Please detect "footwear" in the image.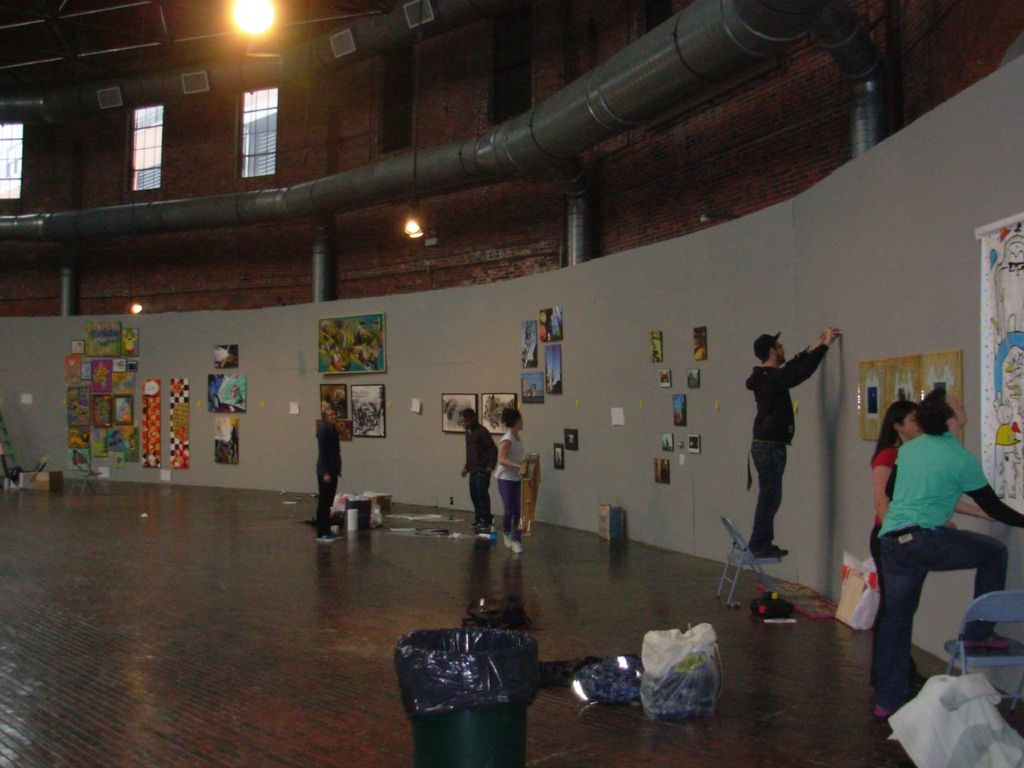
detection(318, 534, 342, 544).
